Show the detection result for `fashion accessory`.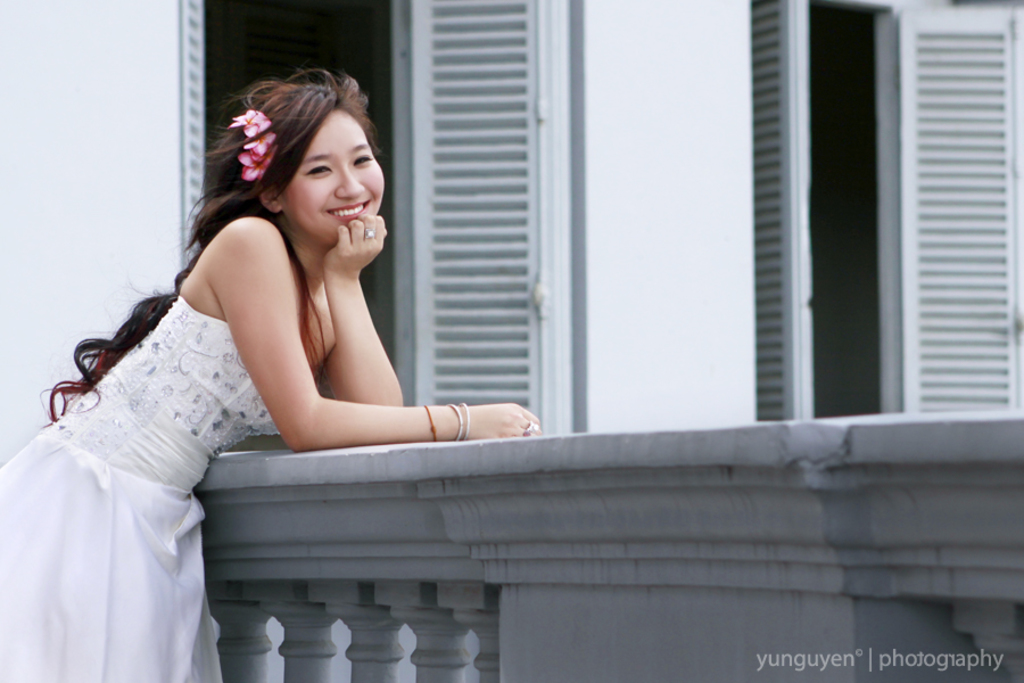
l=527, t=422, r=542, b=431.
